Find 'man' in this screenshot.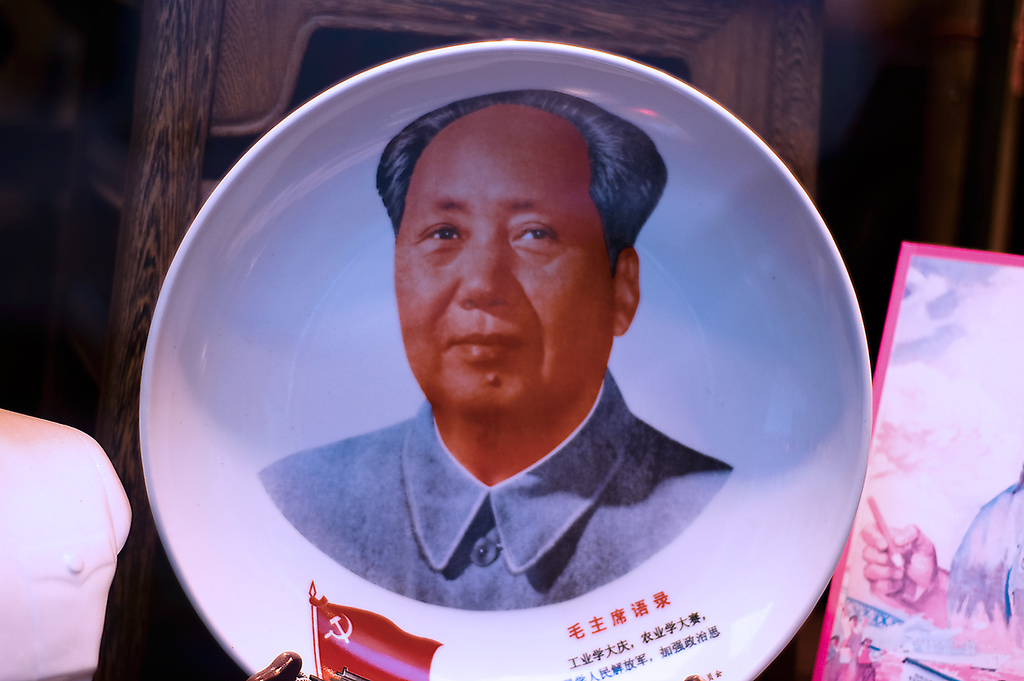
The bounding box for 'man' is crop(250, 85, 749, 619).
